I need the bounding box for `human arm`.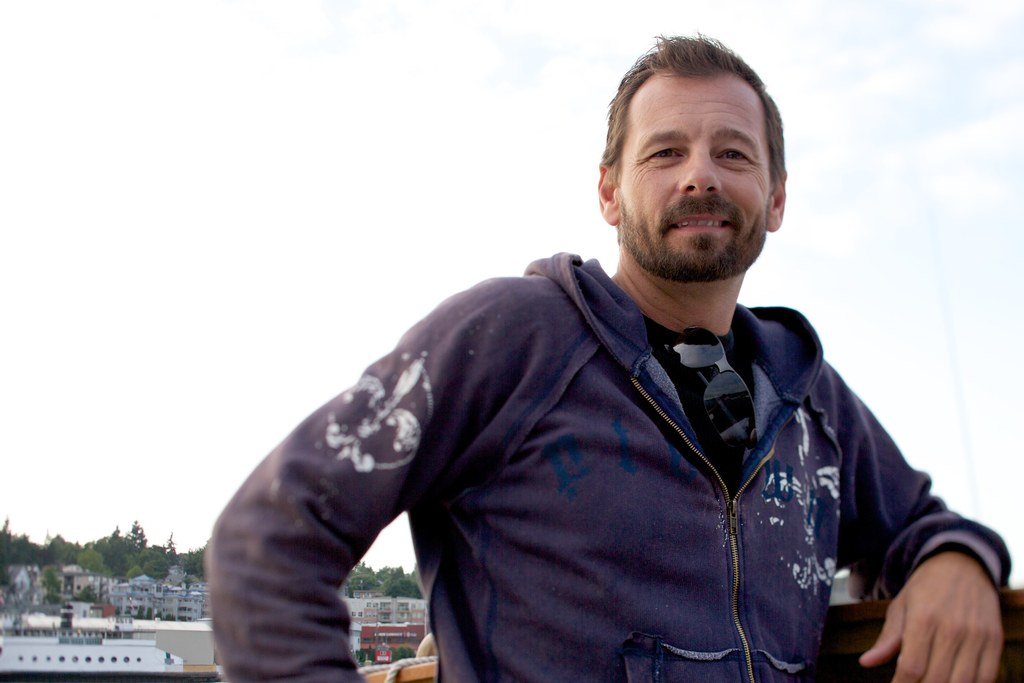
Here it is: pyautogui.locateOnScreen(851, 487, 1013, 682).
